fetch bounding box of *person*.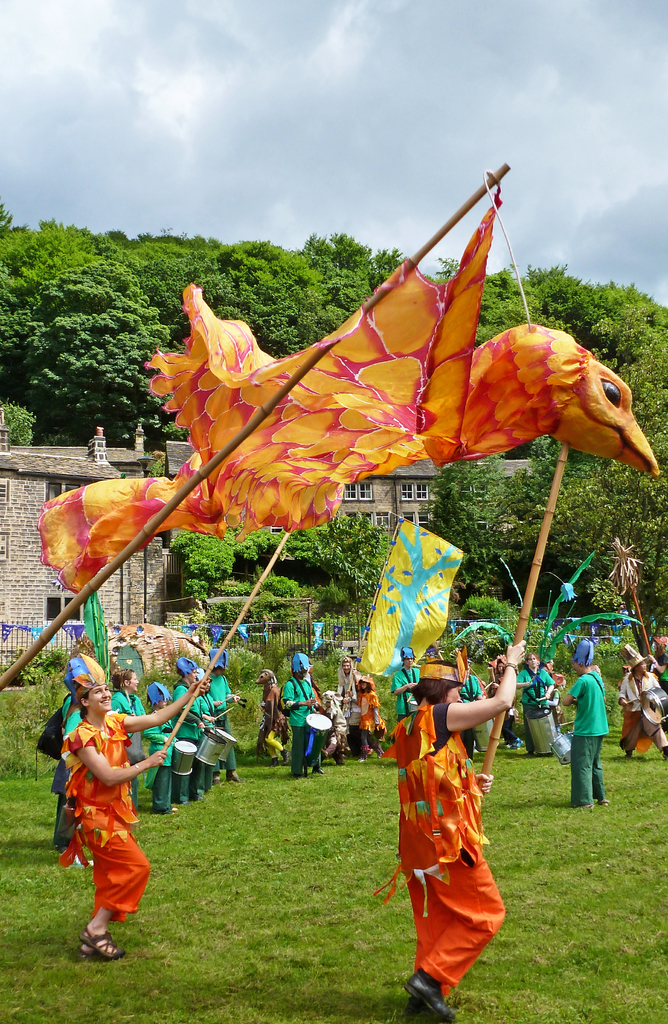
Bbox: (x1=174, y1=657, x2=209, y2=802).
